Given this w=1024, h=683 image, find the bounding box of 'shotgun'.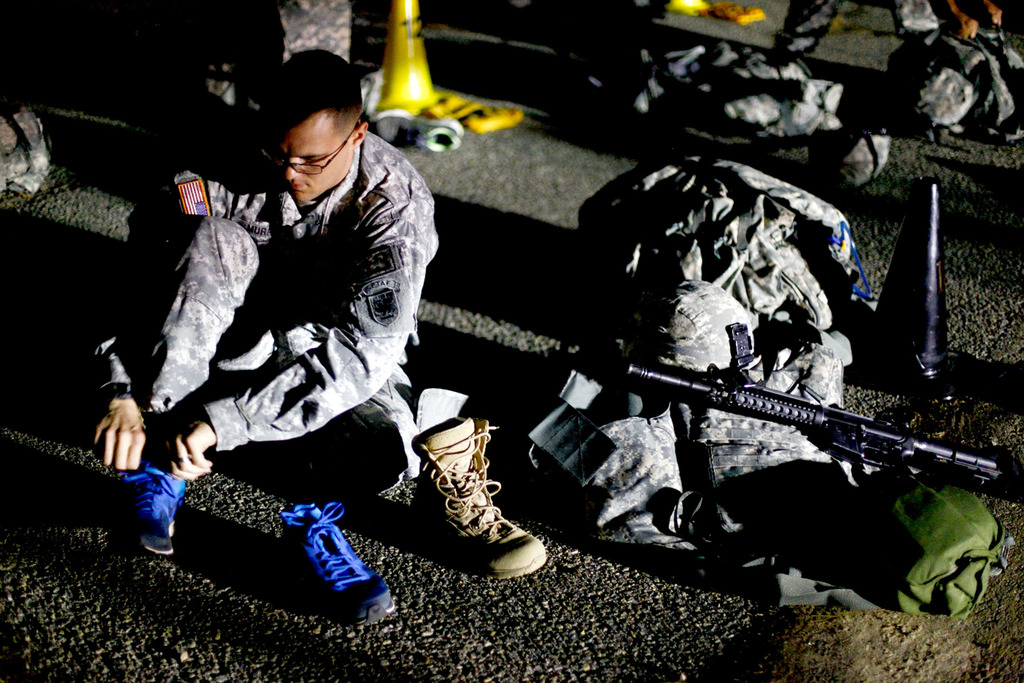
621,321,1023,482.
